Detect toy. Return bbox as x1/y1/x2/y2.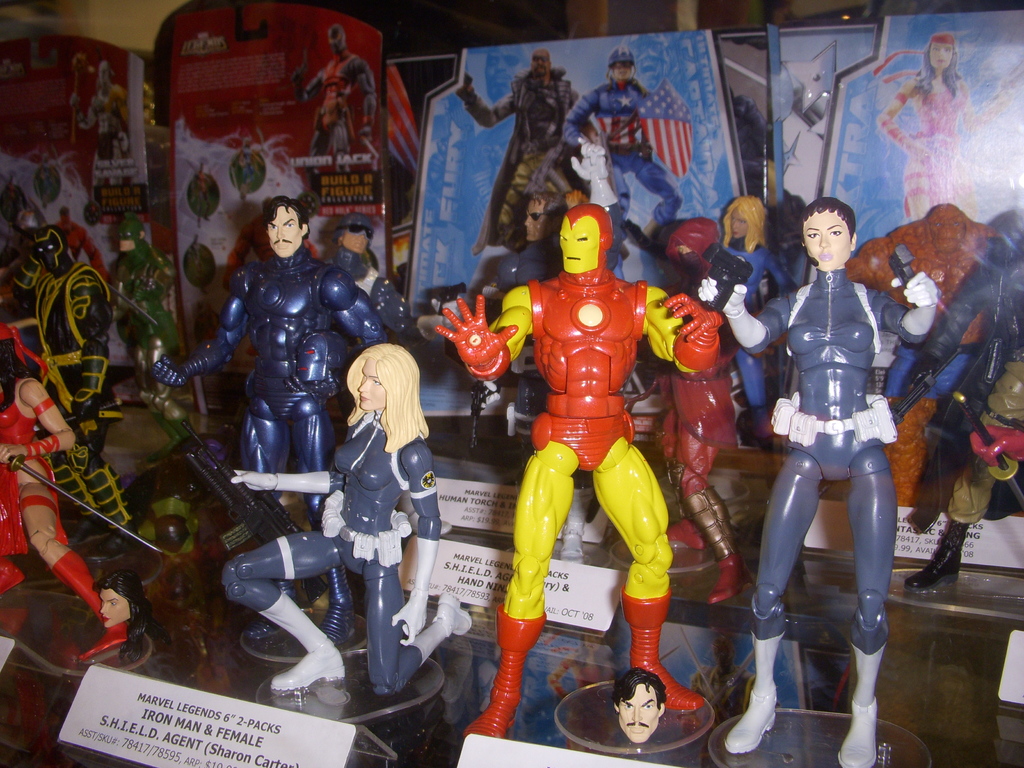
708/199/943/767.
